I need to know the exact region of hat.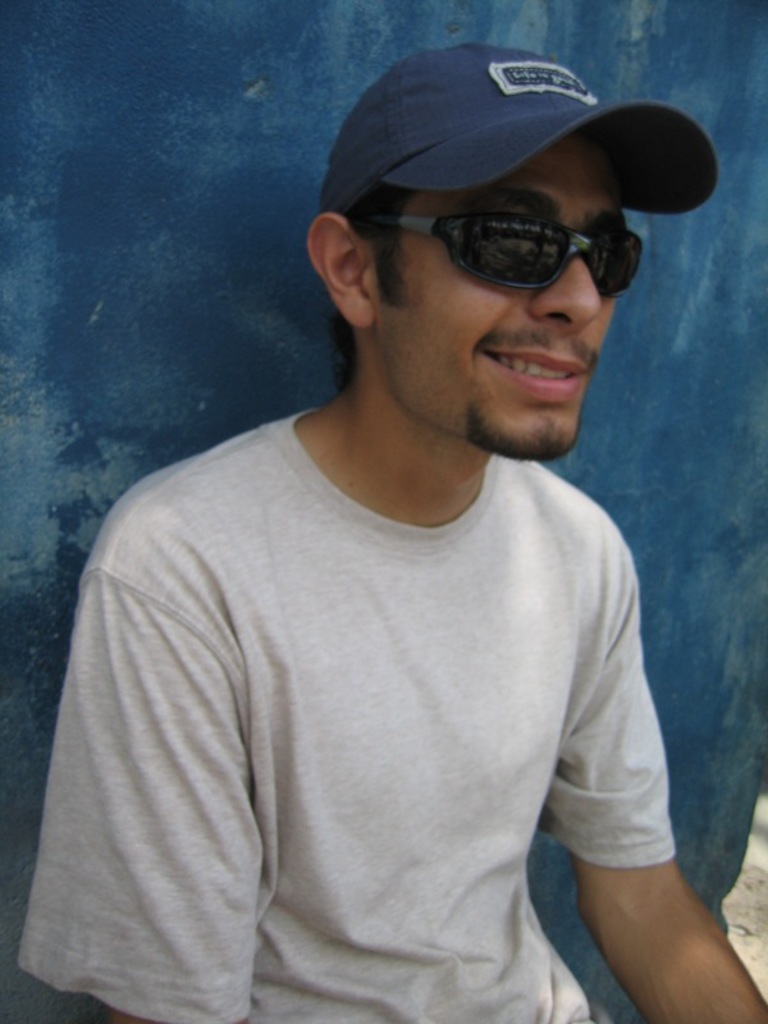
Region: (315,44,717,218).
